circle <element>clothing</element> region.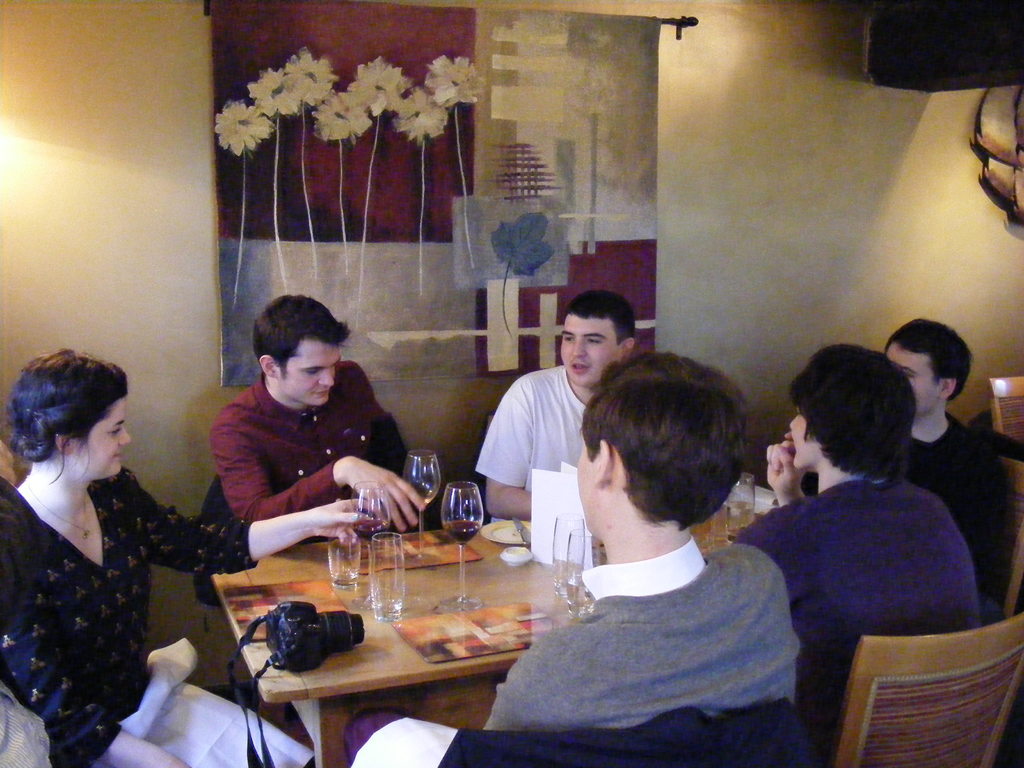
Region: <bbox>474, 365, 579, 522</bbox>.
